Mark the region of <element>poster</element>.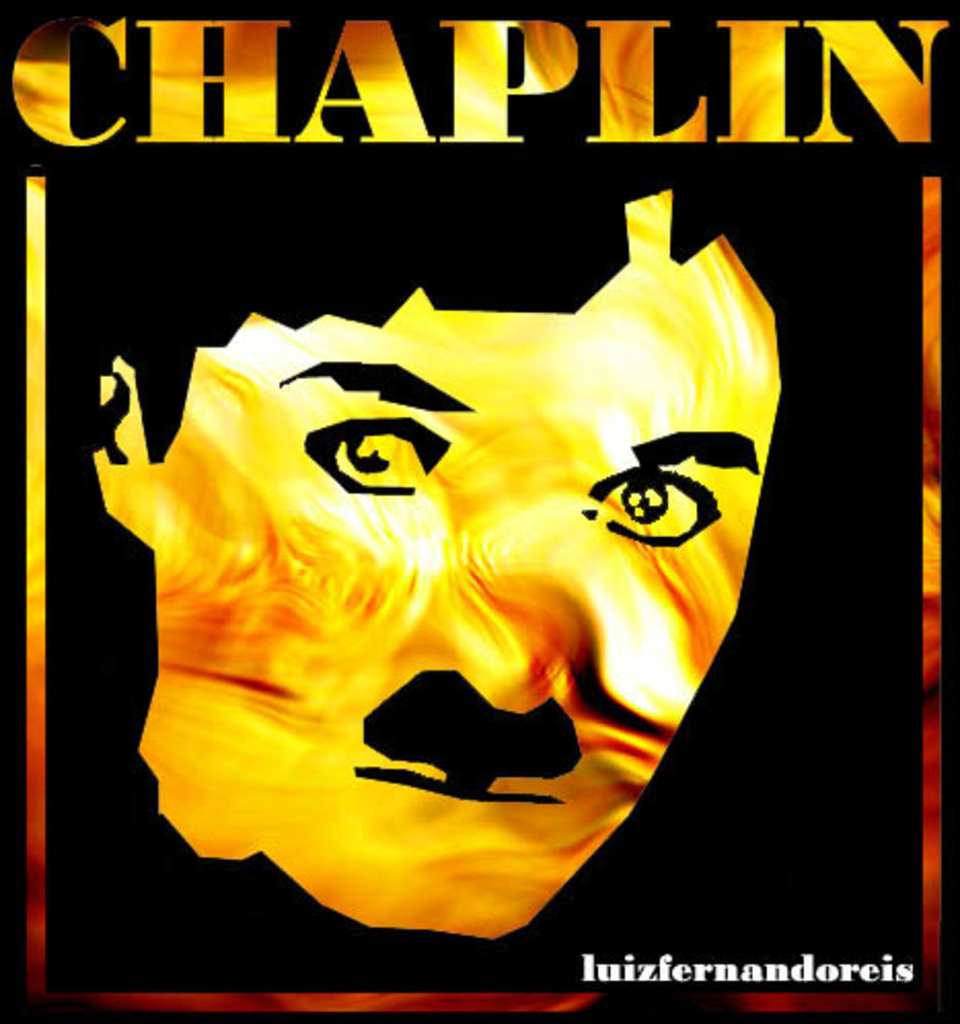
Region: 0 0 958 1022.
